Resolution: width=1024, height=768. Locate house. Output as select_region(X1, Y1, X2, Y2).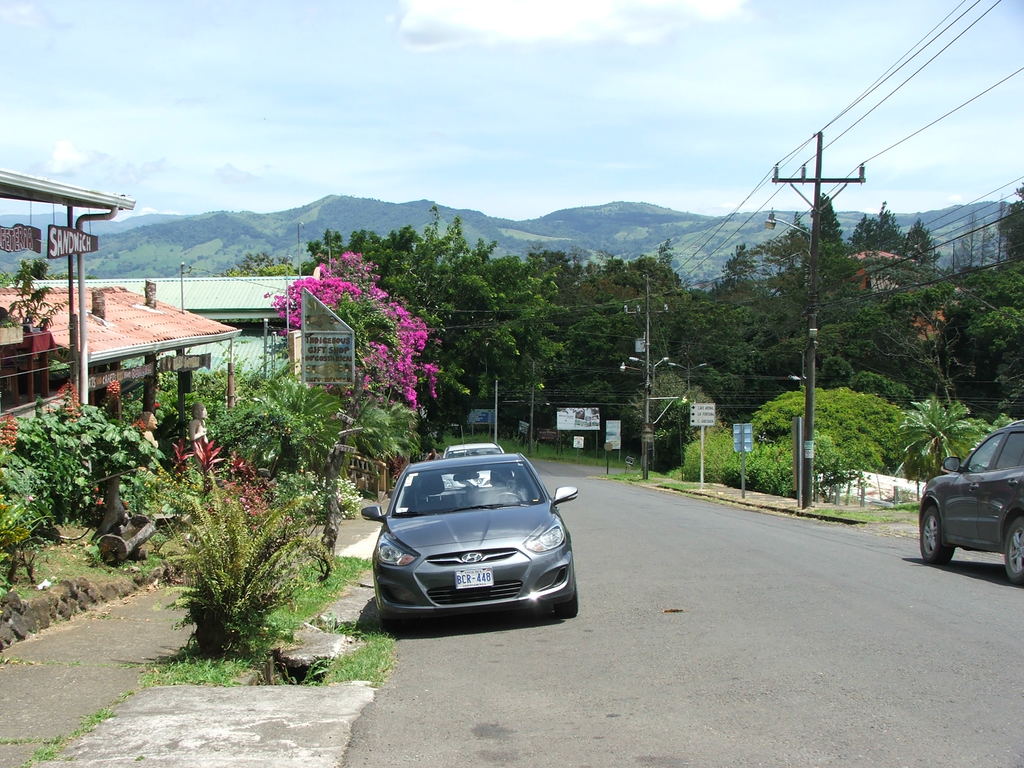
select_region(0, 170, 243, 534).
